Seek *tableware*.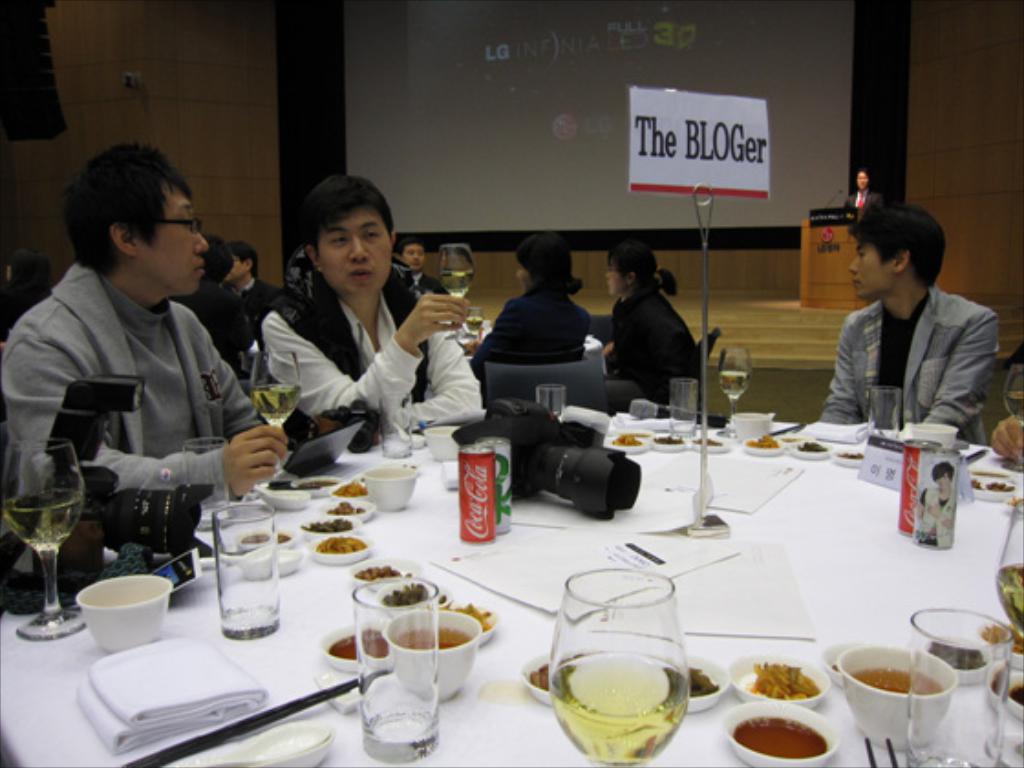
x1=922 y1=631 x2=987 y2=686.
